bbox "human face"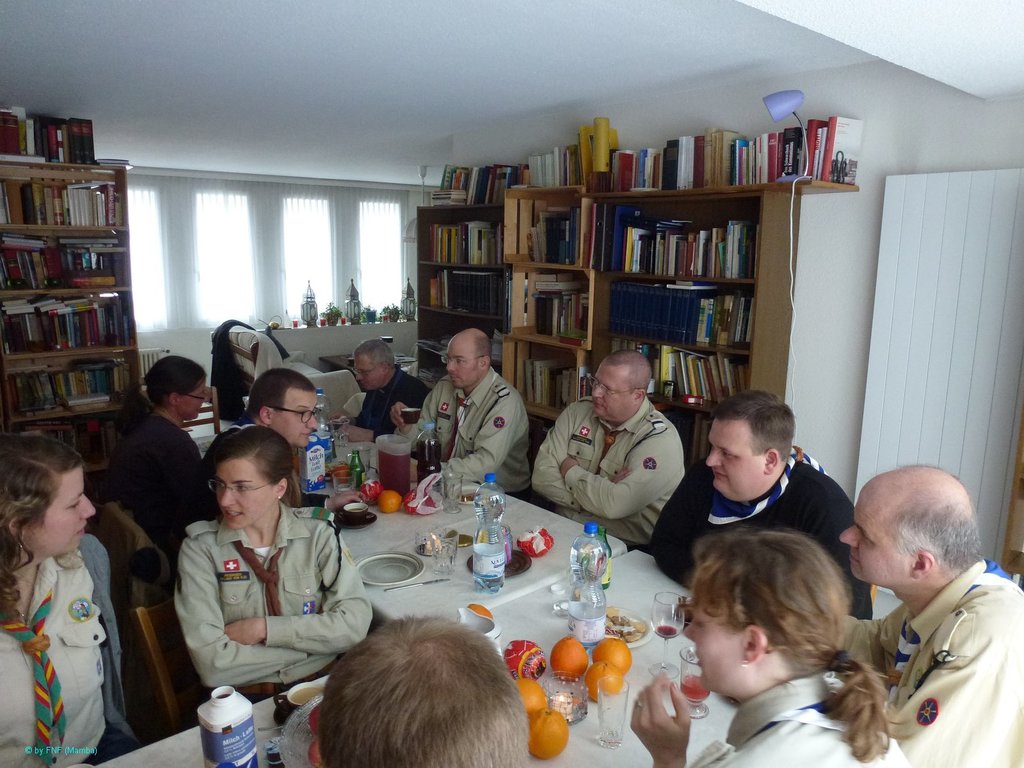
211:461:276:531
